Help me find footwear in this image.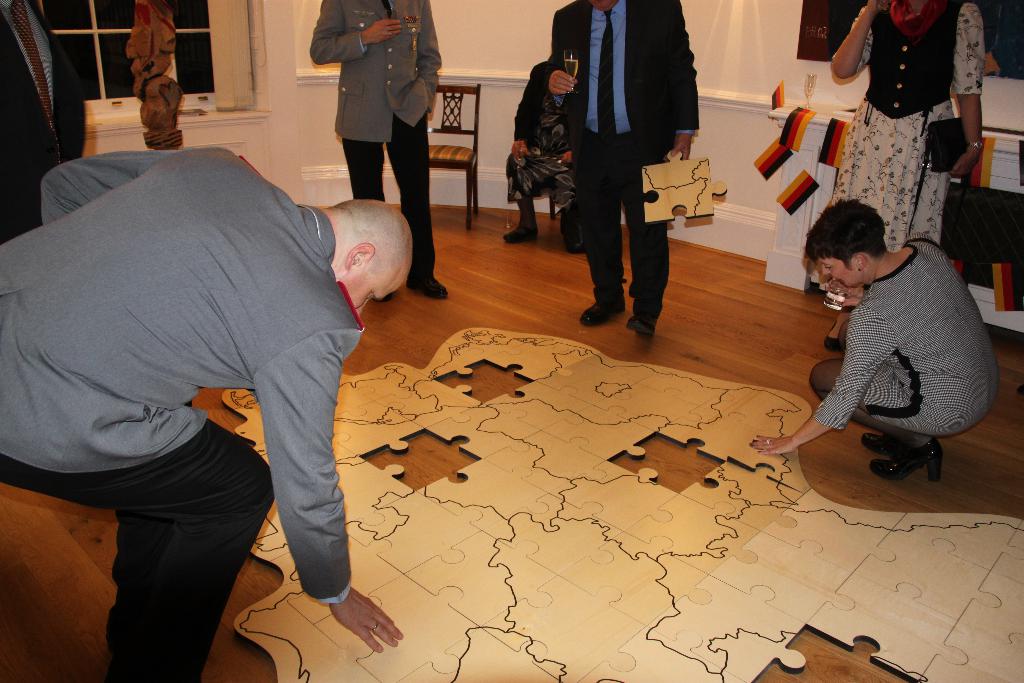
Found it: <region>627, 307, 653, 332</region>.
